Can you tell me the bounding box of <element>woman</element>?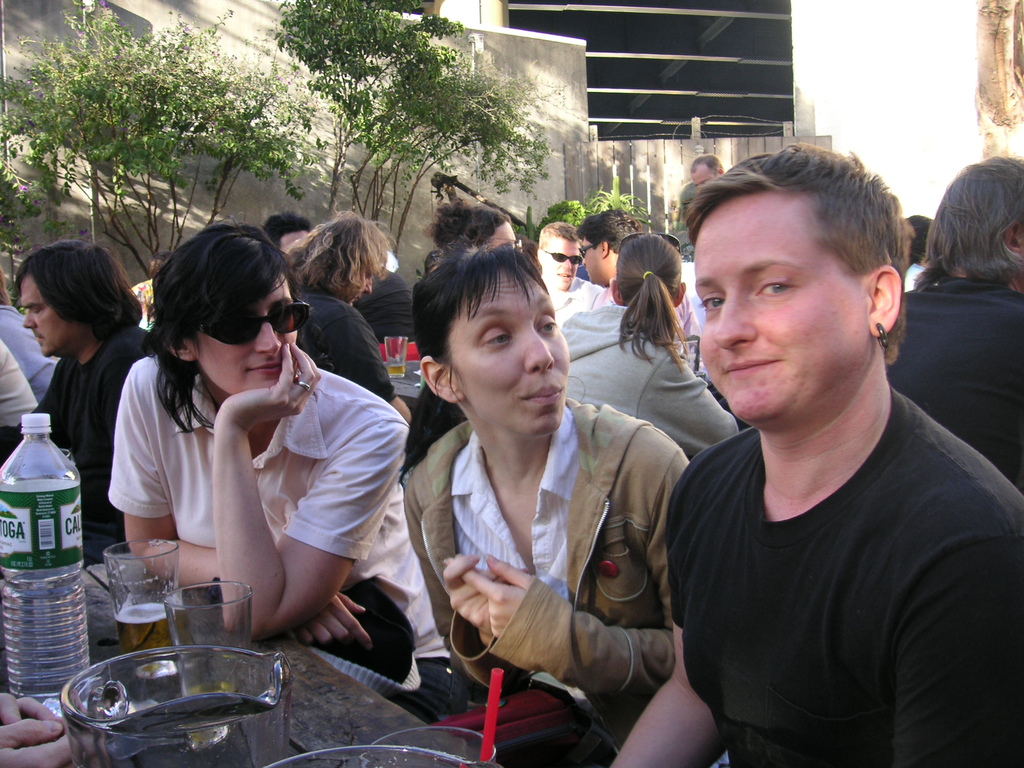
l=392, t=233, r=689, b=732.
